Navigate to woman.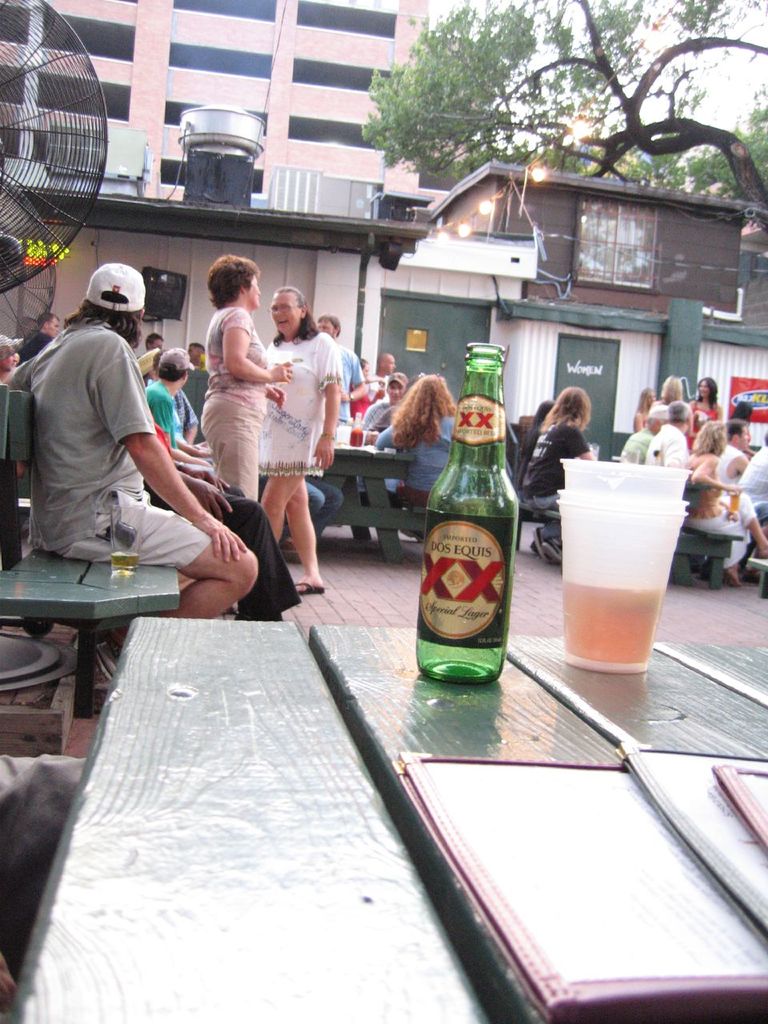
Navigation target: 683 417 752 575.
